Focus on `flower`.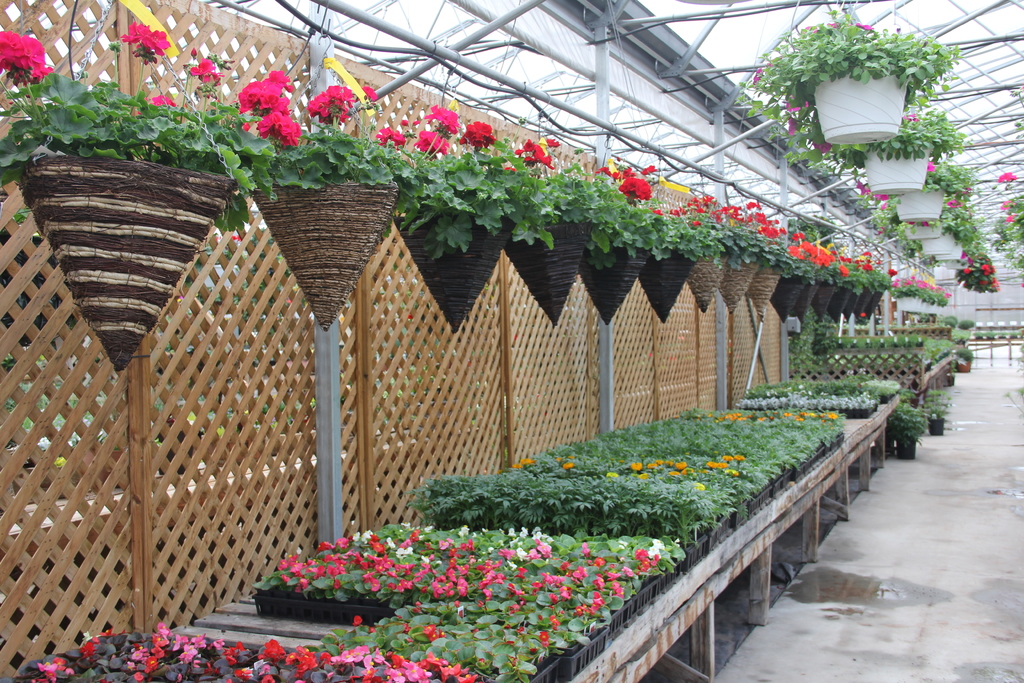
Focused at box=[310, 73, 371, 124].
